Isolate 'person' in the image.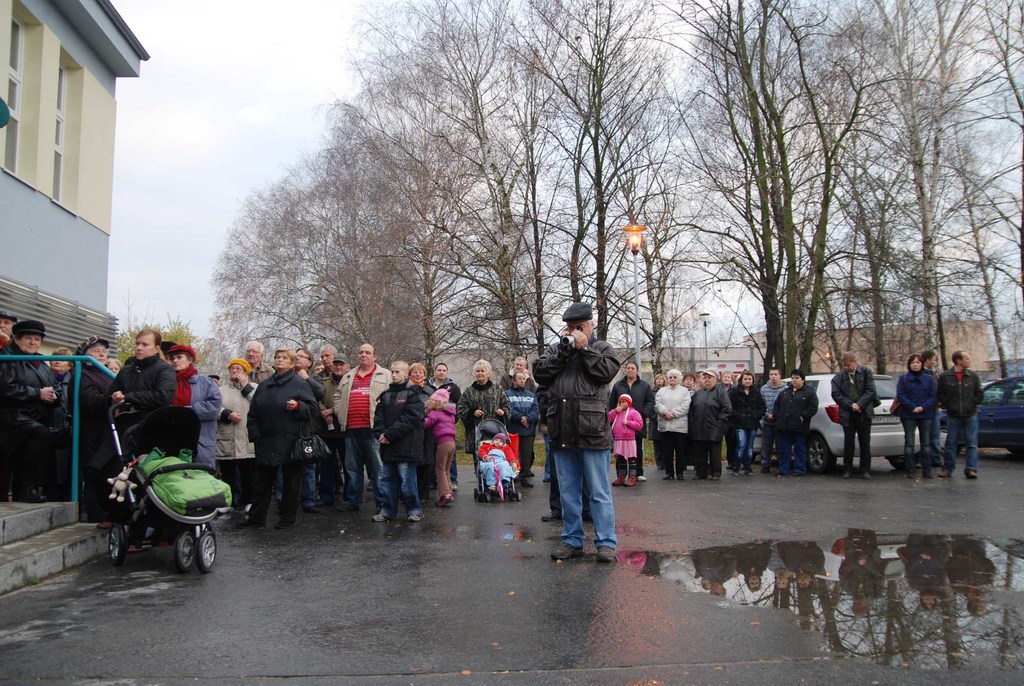
Isolated region: bbox=[412, 362, 433, 405].
